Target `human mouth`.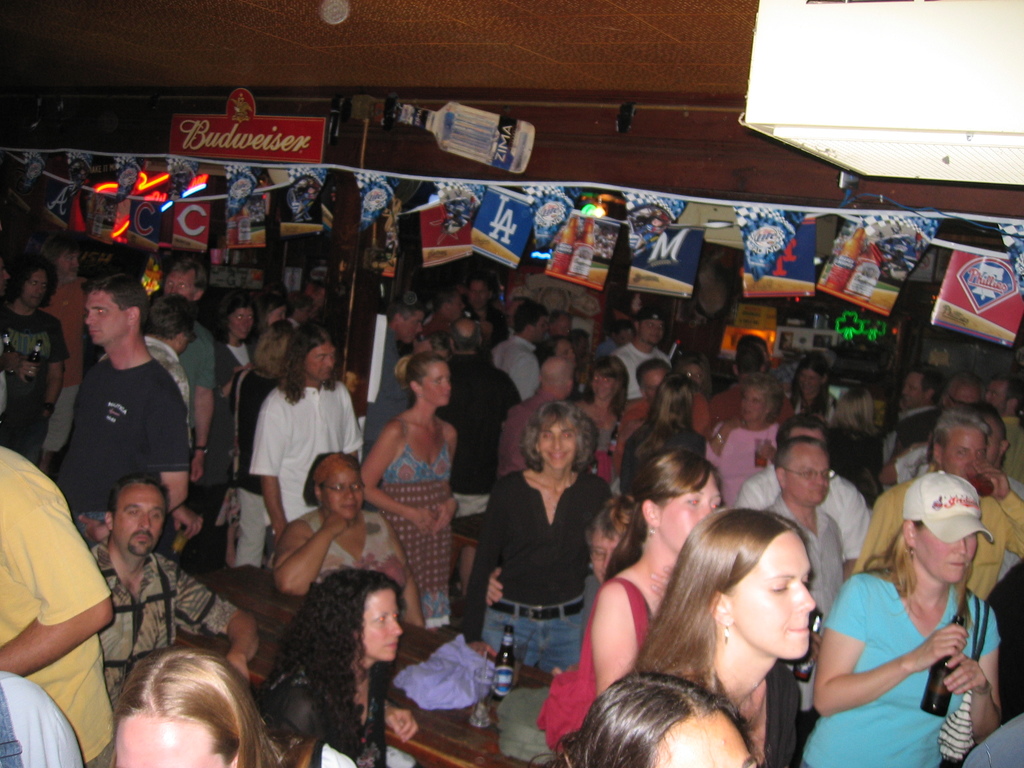
Target region: box(950, 561, 966, 570).
